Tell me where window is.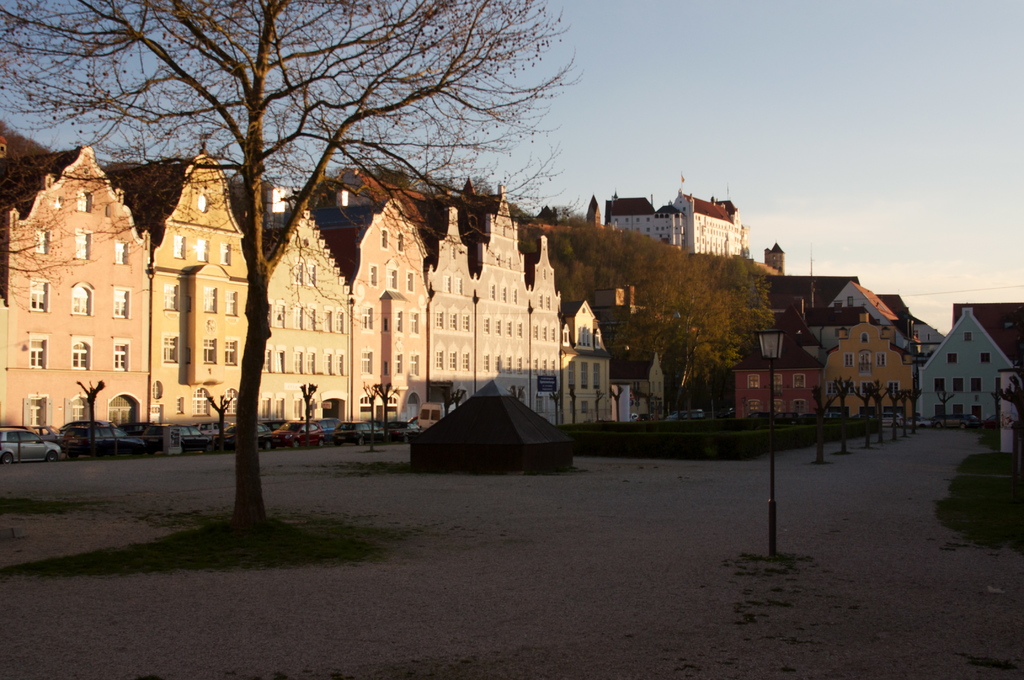
window is at Rect(290, 391, 303, 420).
